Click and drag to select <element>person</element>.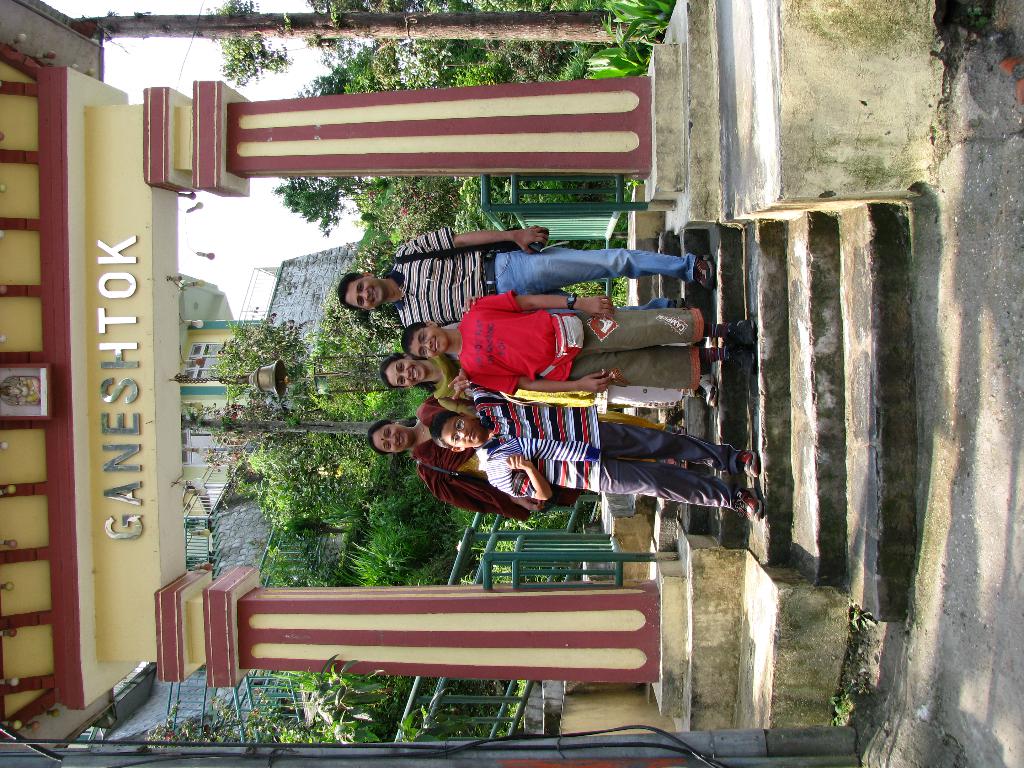
Selection: region(428, 399, 771, 524).
